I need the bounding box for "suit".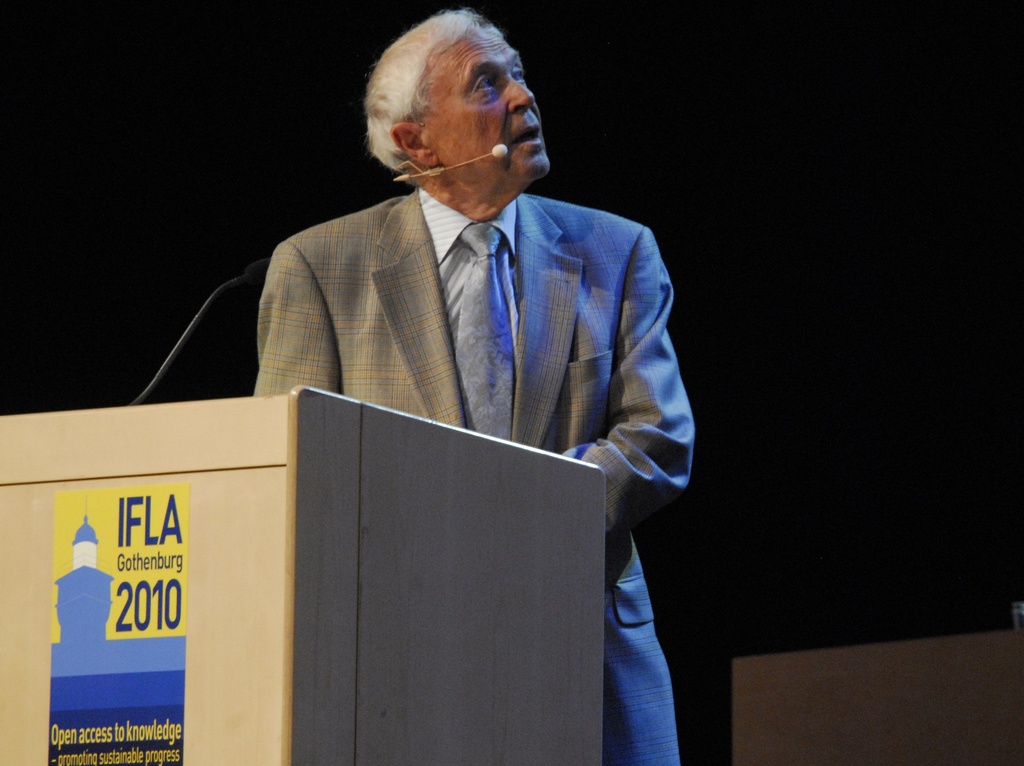
Here it is: <bbox>248, 183, 697, 765</bbox>.
